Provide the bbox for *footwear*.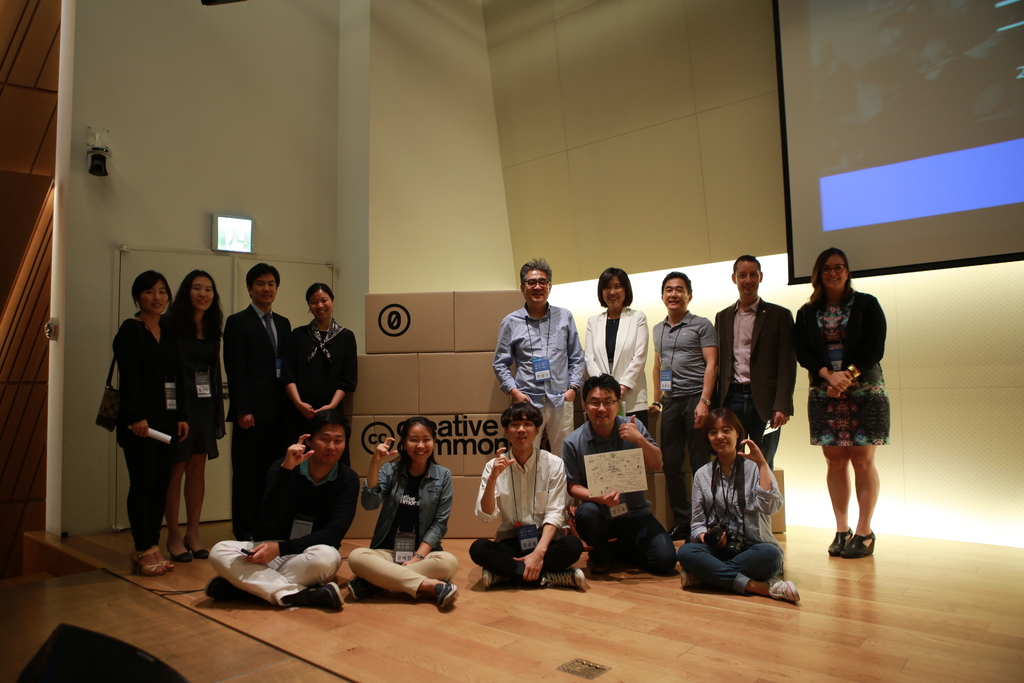
<region>163, 545, 191, 564</region>.
